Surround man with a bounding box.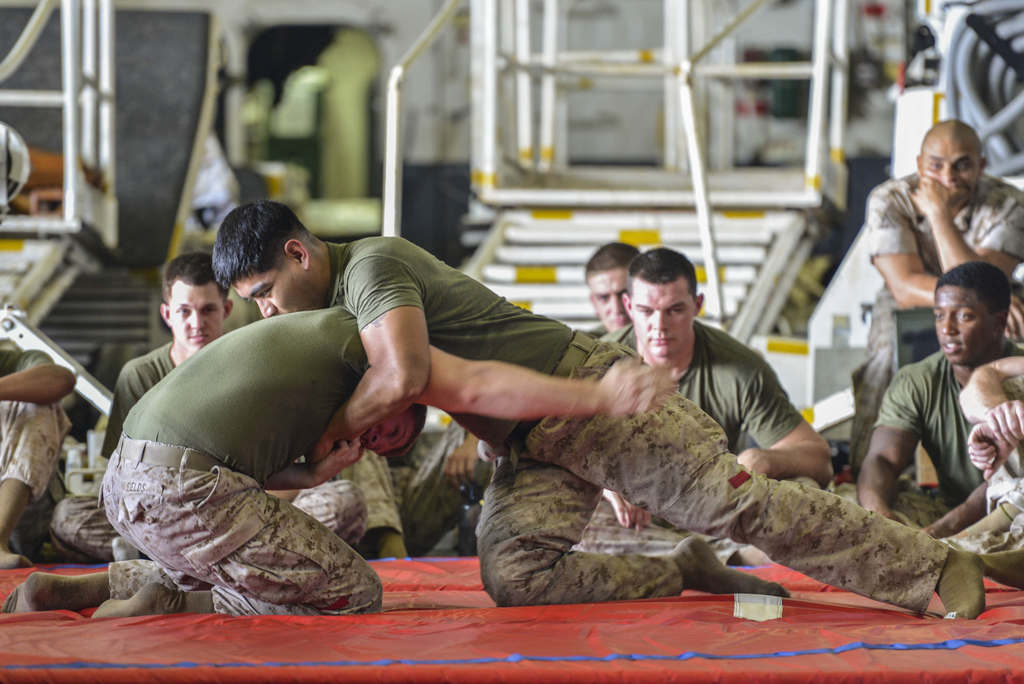
{"left": 0, "top": 350, "right": 82, "bottom": 568}.
